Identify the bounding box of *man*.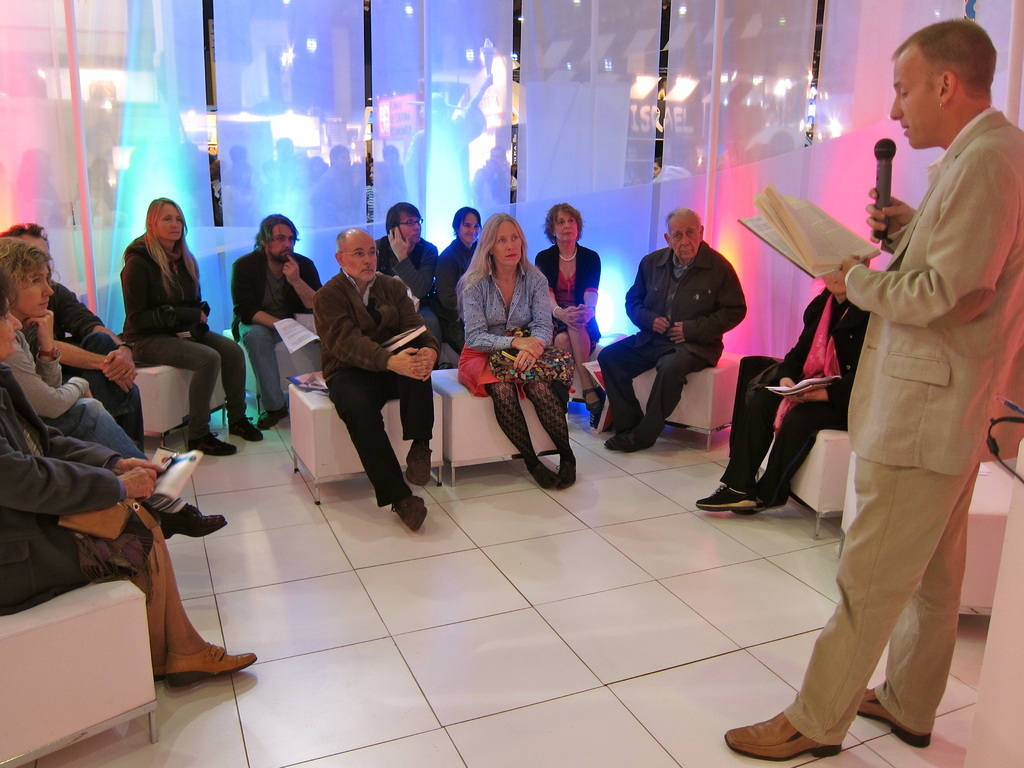
228, 212, 323, 433.
